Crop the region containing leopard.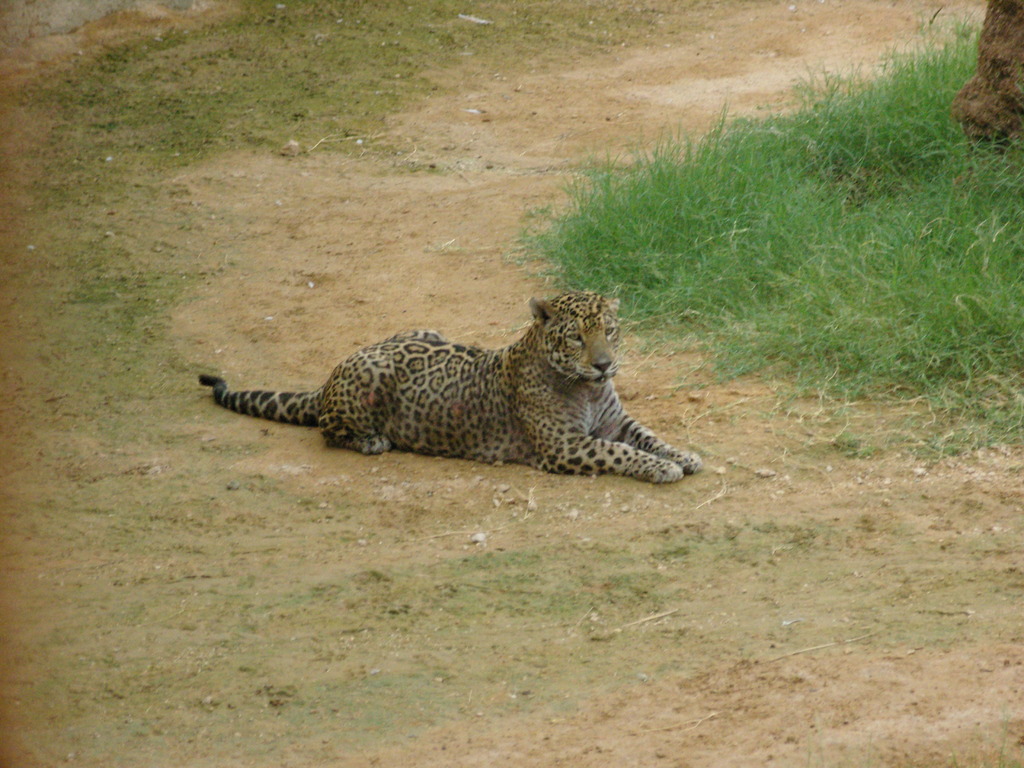
Crop region: 197 291 705 485.
